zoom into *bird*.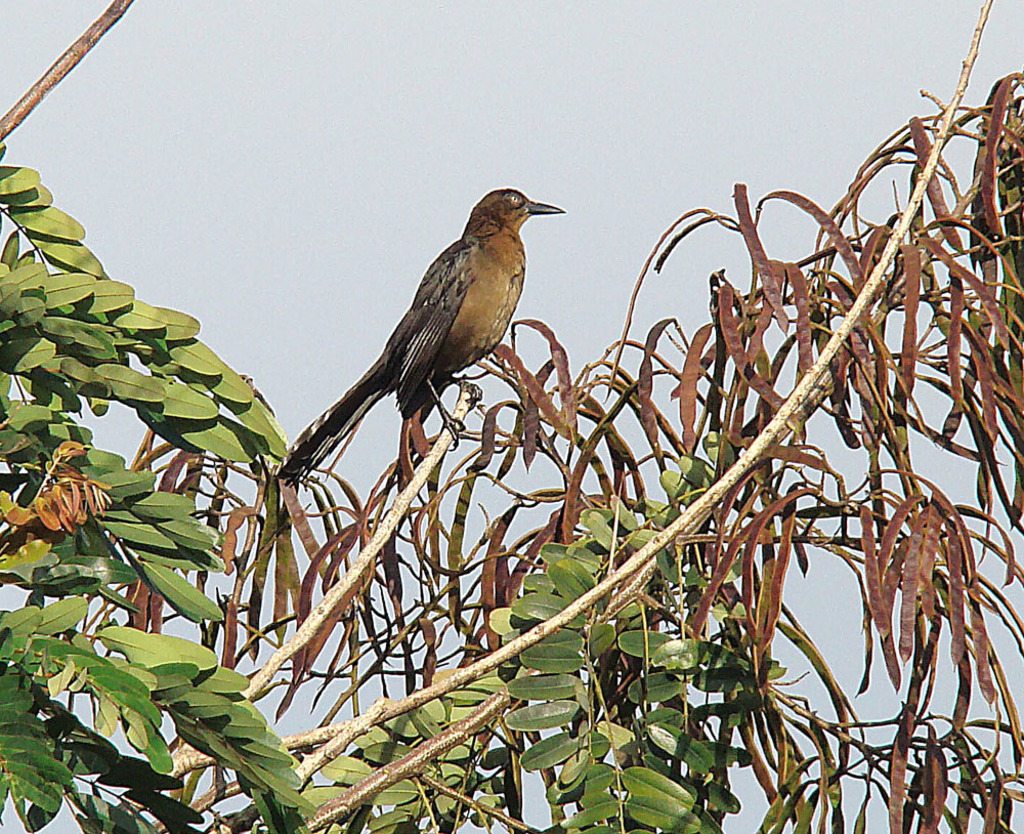
Zoom target: {"x1": 296, "y1": 192, "x2": 573, "y2": 475}.
